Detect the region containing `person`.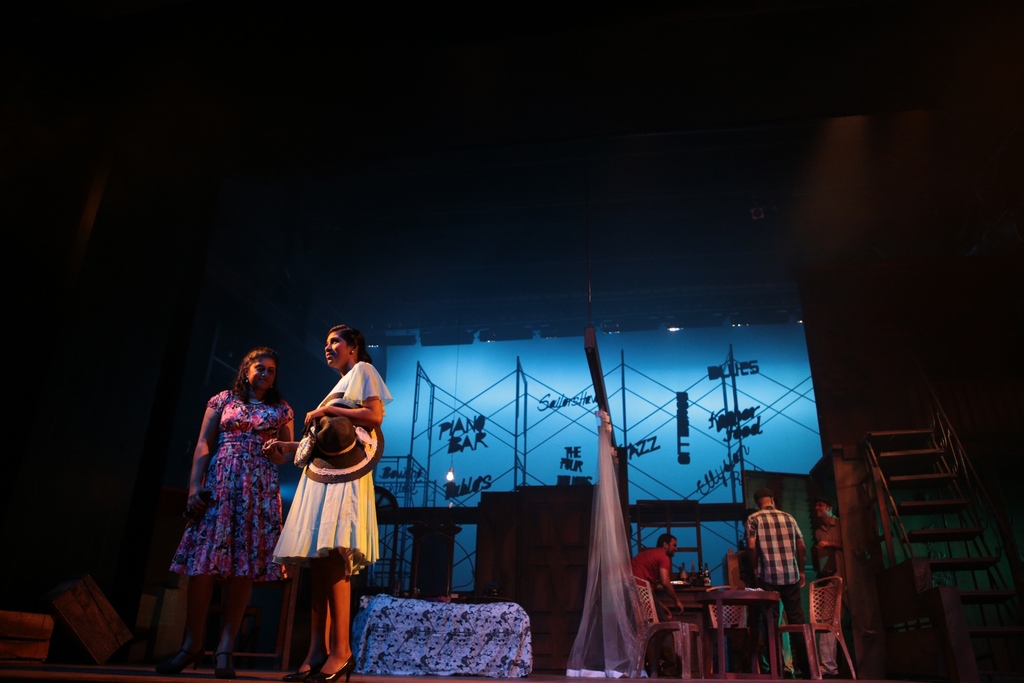
rect(193, 338, 290, 636).
